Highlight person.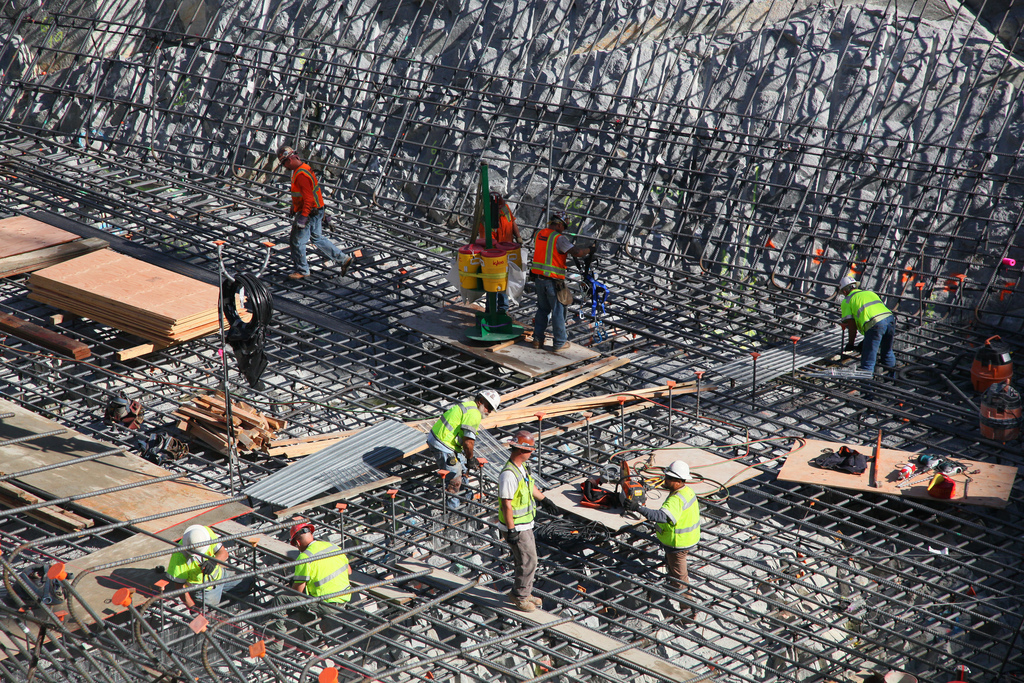
Highlighted region: box(634, 465, 697, 589).
